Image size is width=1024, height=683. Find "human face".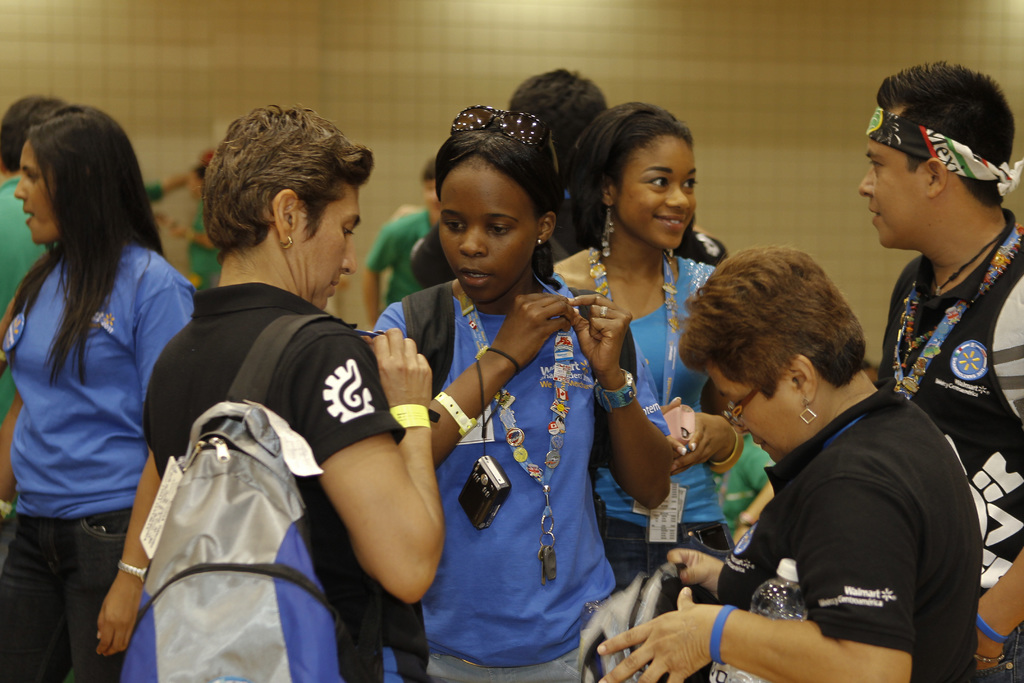
<box>700,365,805,461</box>.
